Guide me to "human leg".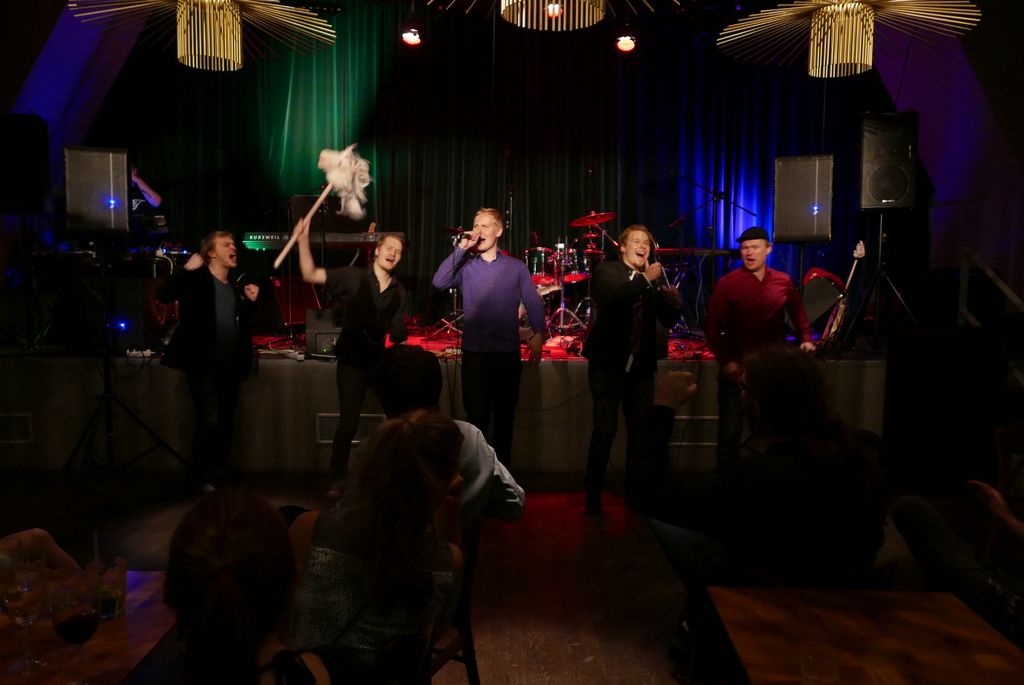
Guidance: select_region(323, 356, 365, 495).
